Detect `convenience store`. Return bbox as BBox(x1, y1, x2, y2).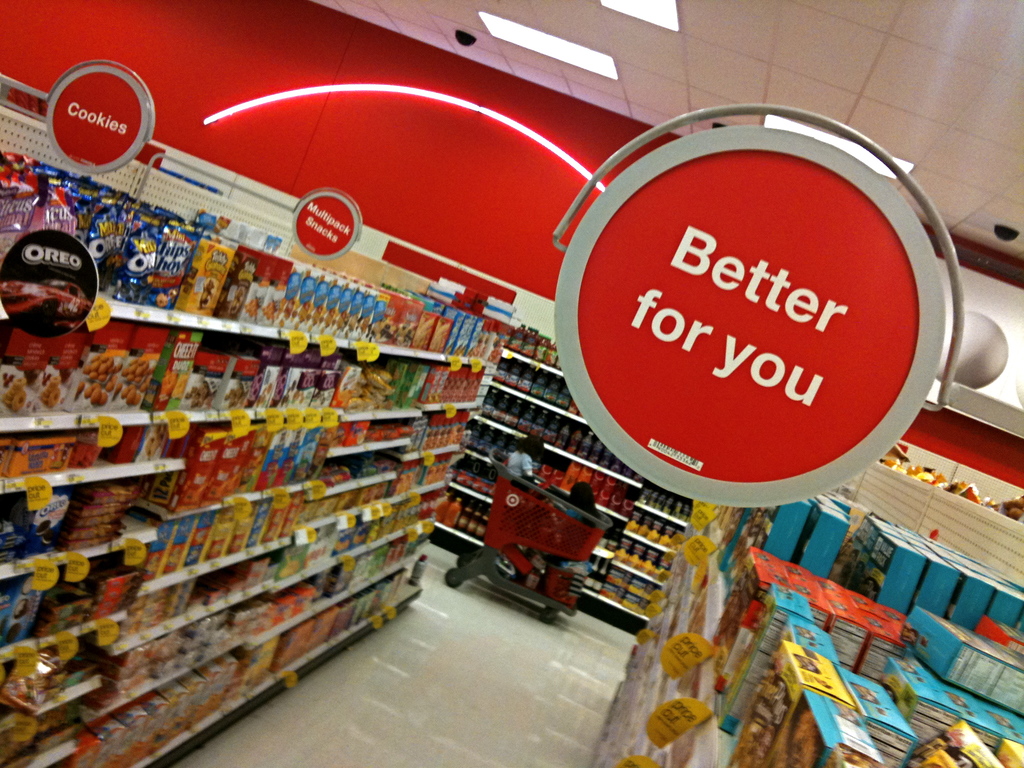
BBox(0, 0, 902, 767).
